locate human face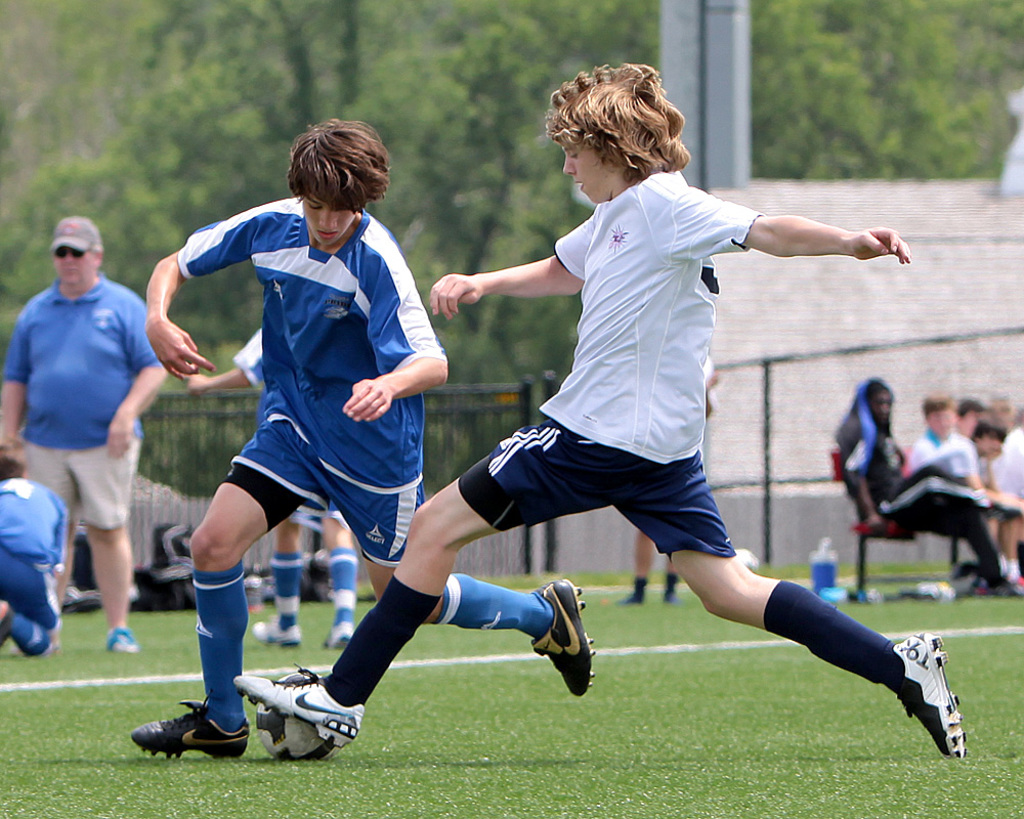
detection(871, 392, 893, 421)
